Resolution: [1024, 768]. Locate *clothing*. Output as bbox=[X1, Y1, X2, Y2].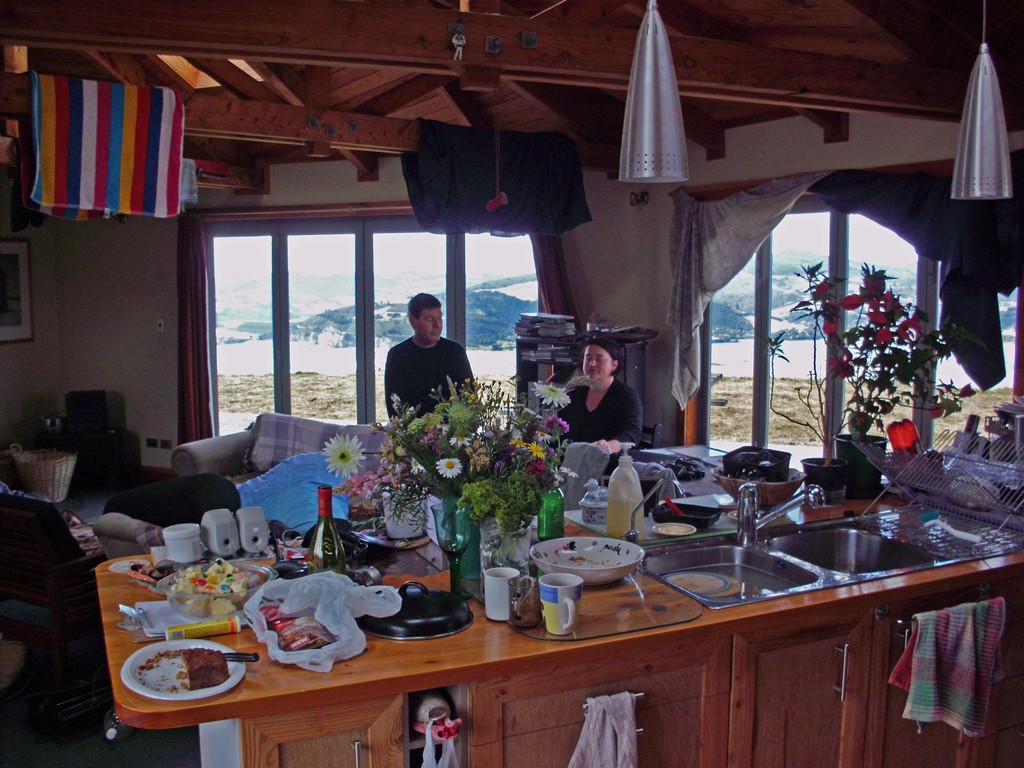
bbox=[559, 380, 637, 451].
